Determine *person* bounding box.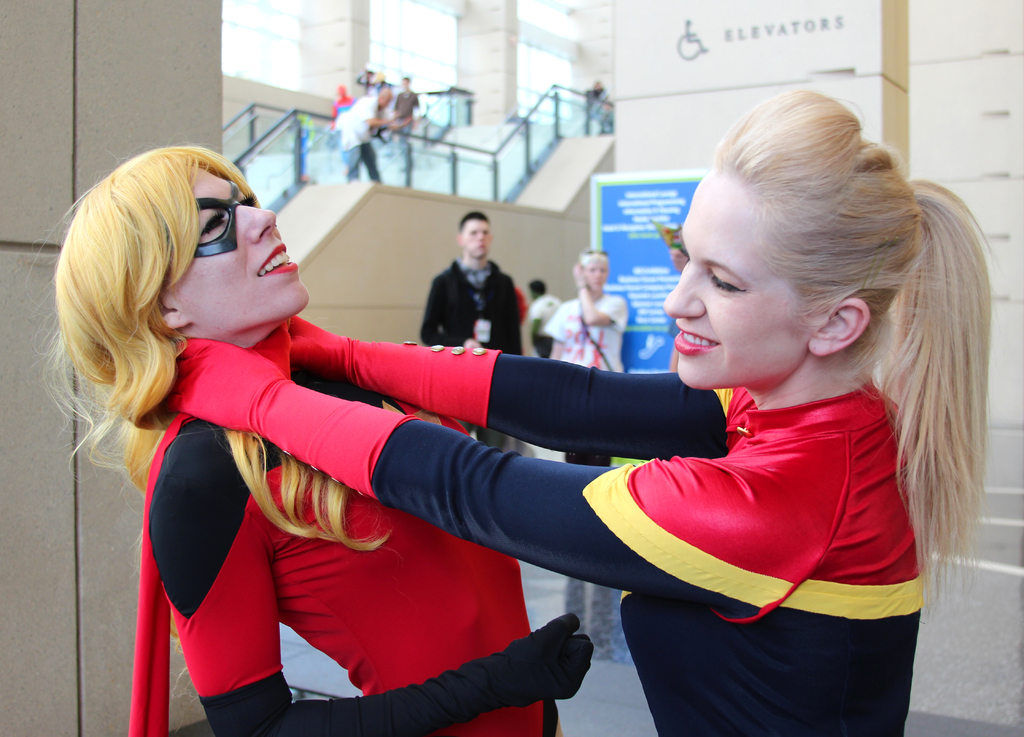
Determined: pyautogui.locateOnScreen(528, 277, 561, 360).
